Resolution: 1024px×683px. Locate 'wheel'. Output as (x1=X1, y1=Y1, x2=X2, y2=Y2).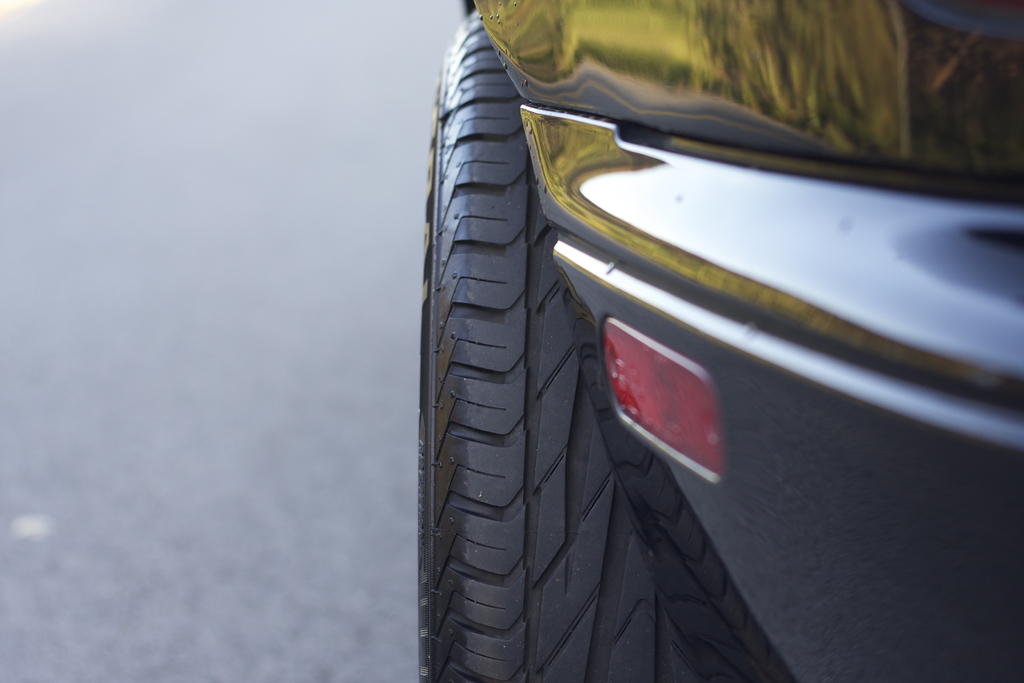
(x1=419, y1=9, x2=716, y2=682).
